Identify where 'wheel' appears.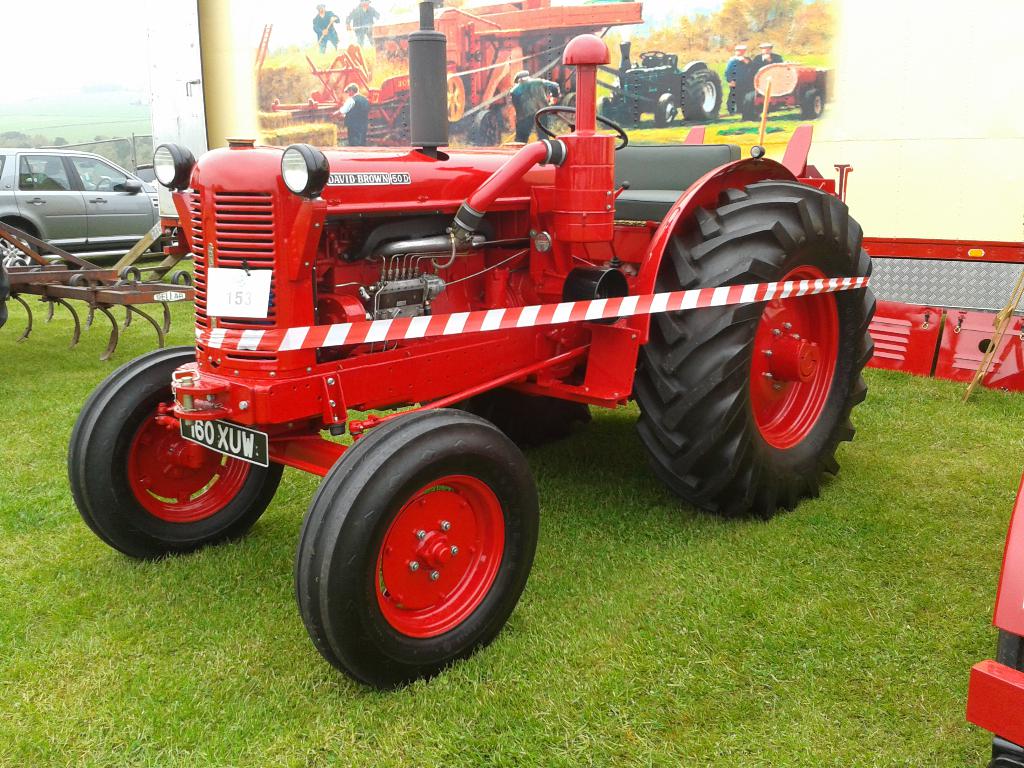
Appears at pyautogui.locateOnScreen(683, 68, 723, 125).
